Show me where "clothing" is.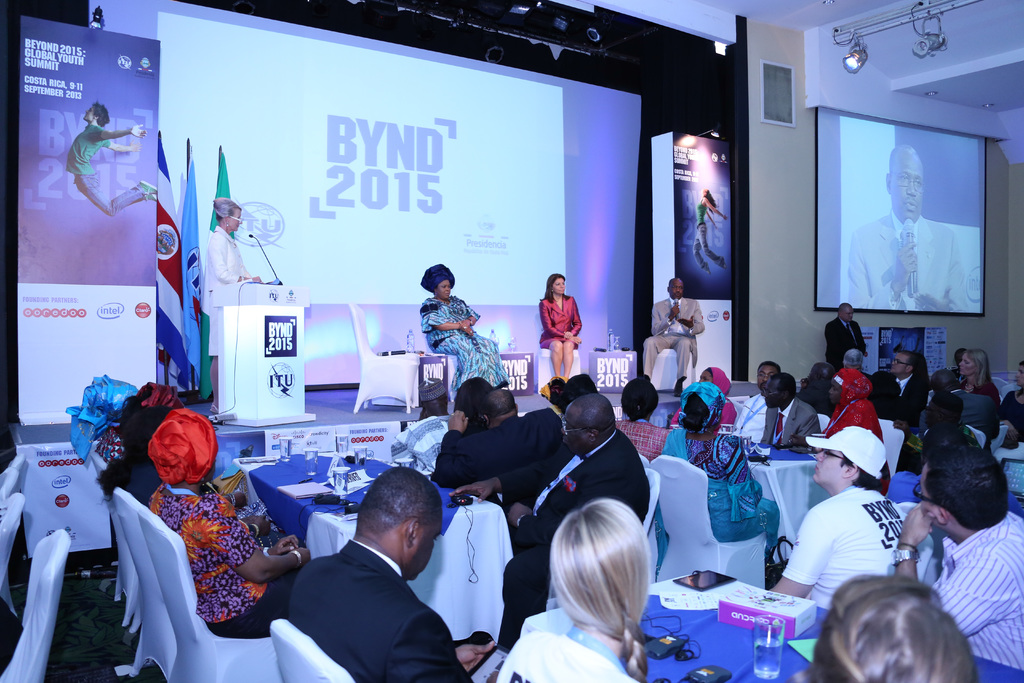
"clothing" is at x1=646, y1=298, x2=705, y2=379.
